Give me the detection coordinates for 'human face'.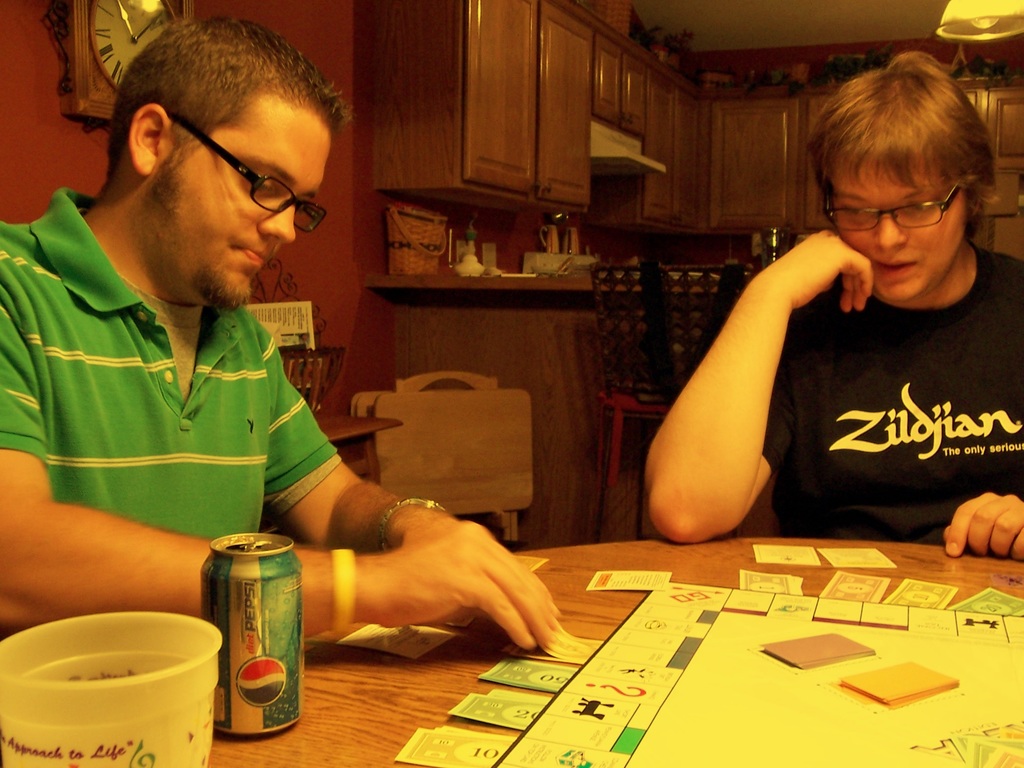
bbox=[831, 151, 965, 302].
